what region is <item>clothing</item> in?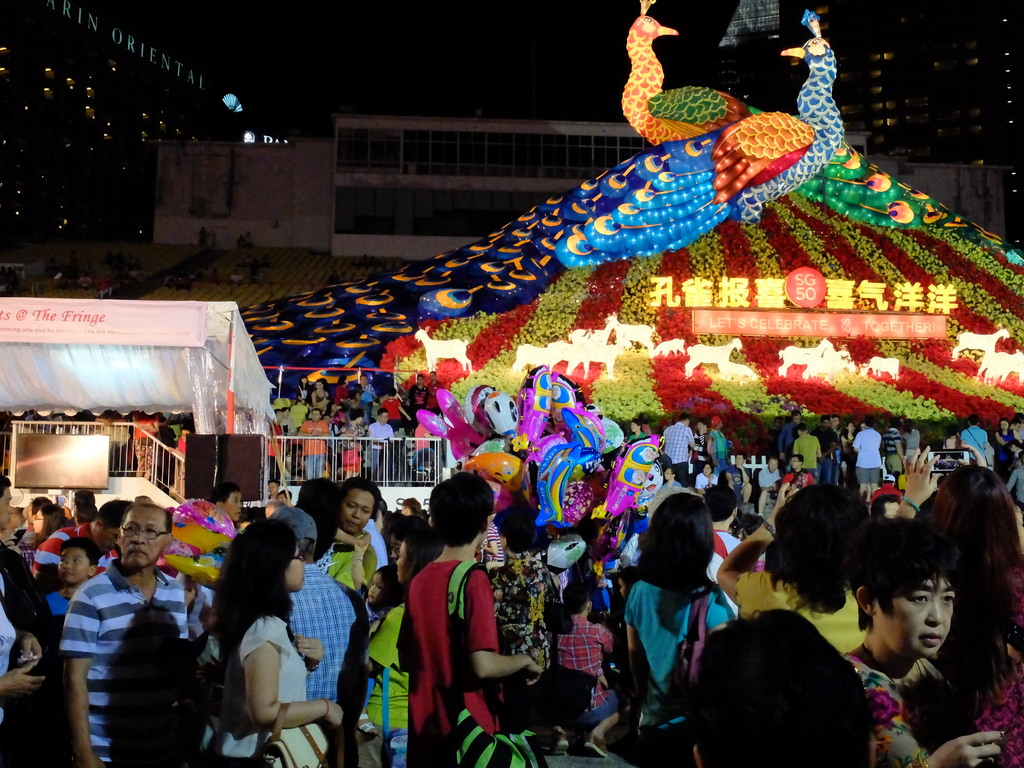
<region>293, 418, 332, 474</region>.
